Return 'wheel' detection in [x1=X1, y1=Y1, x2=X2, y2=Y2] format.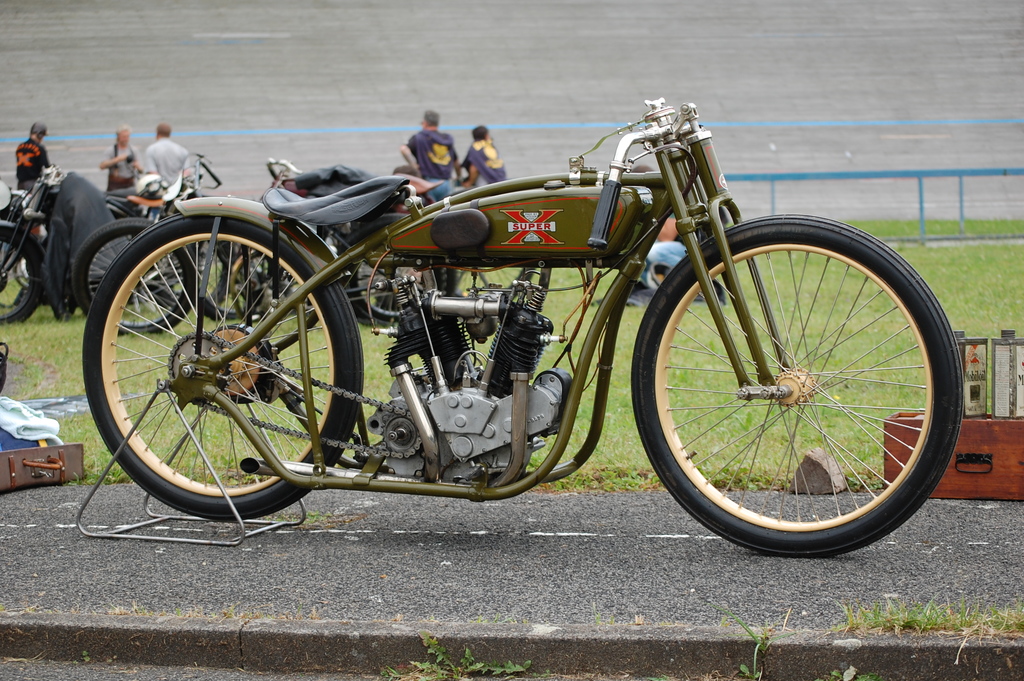
[x1=350, y1=250, x2=450, y2=325].
